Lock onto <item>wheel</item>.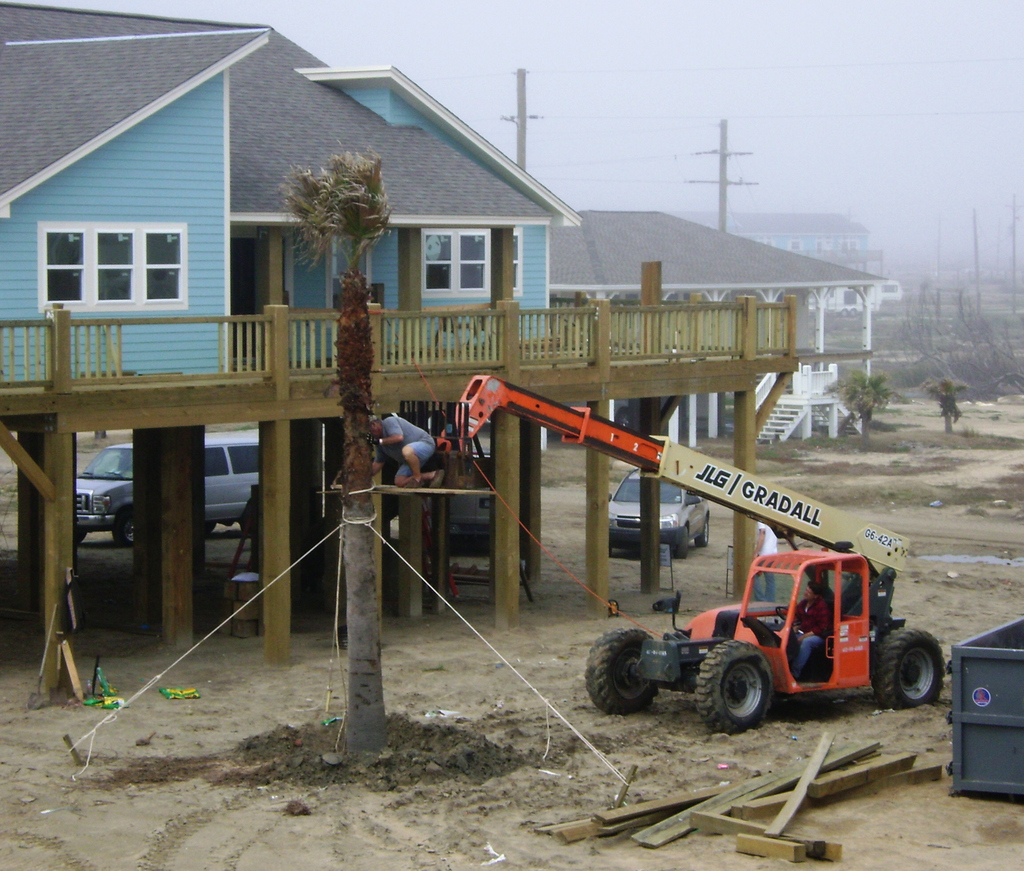
Locked: box(669, 517, 692, 557).
